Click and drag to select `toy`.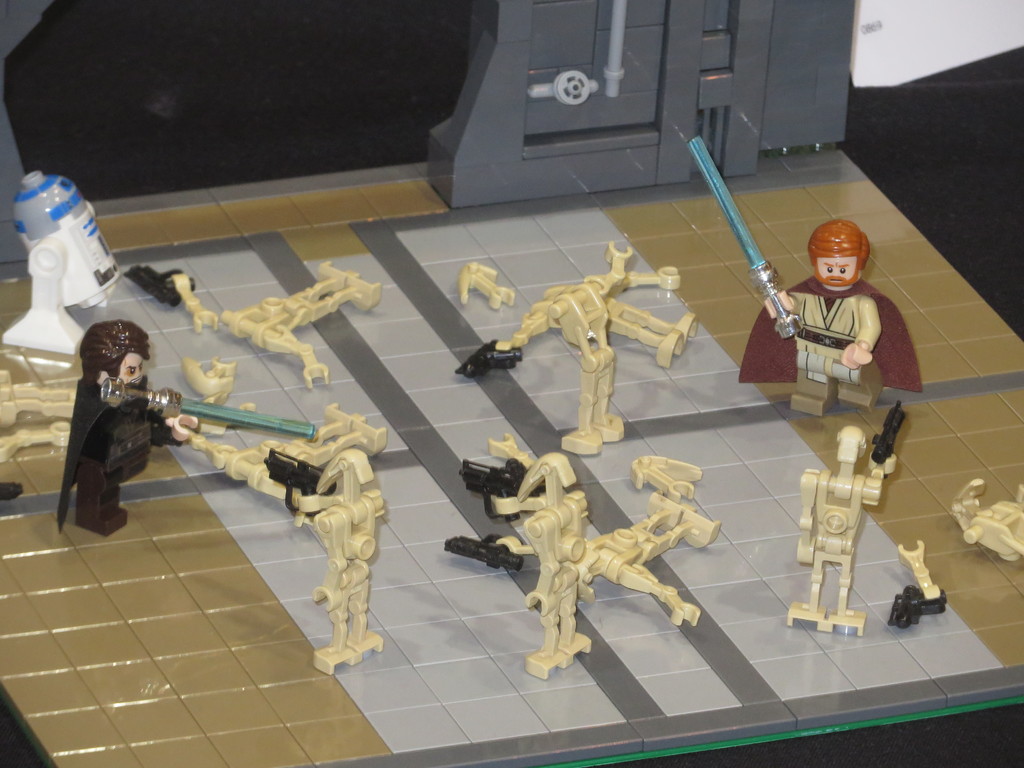
Selection: l=463, t=454, r=529, b=516.
